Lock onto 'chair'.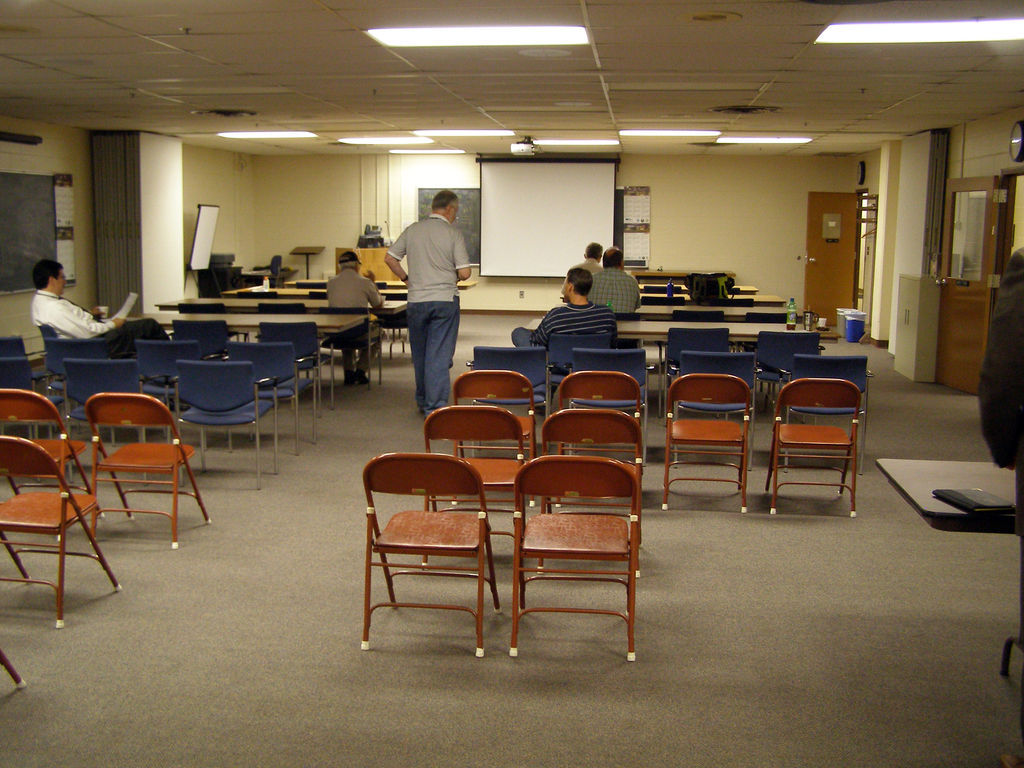
Locked: box(252, 299, 308, 314).
